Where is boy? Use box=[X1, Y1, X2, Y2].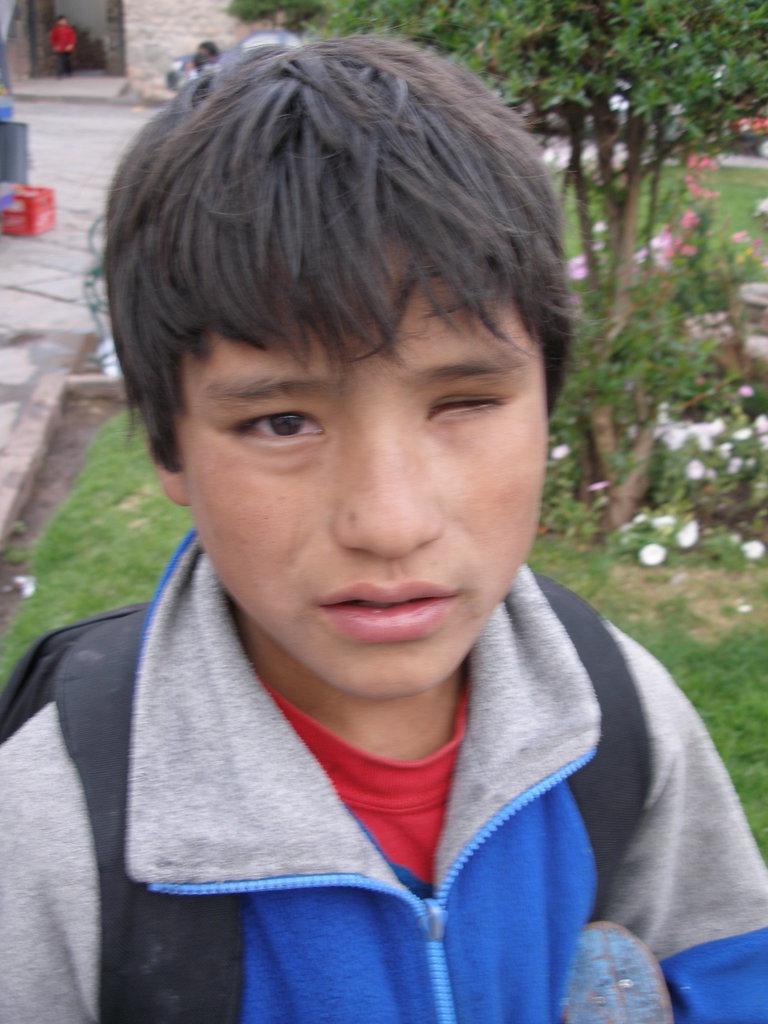
box=[0, 35, 767, 1023].
